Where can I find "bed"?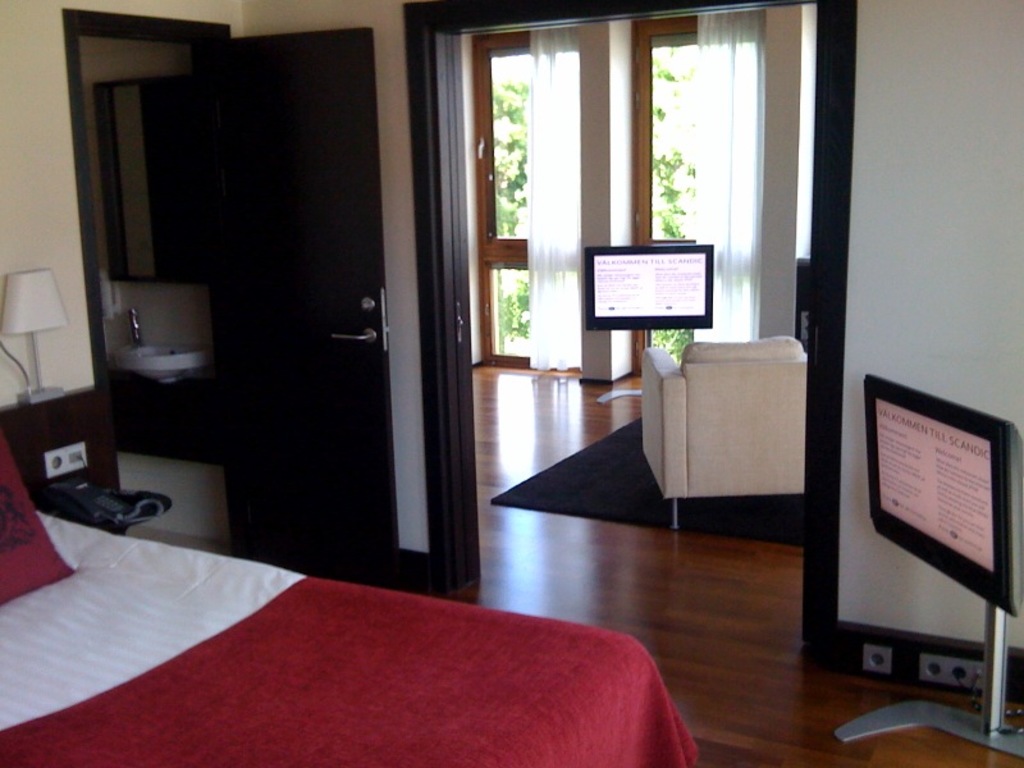
You can find it at l=0, t=474, r=806, b=737.
